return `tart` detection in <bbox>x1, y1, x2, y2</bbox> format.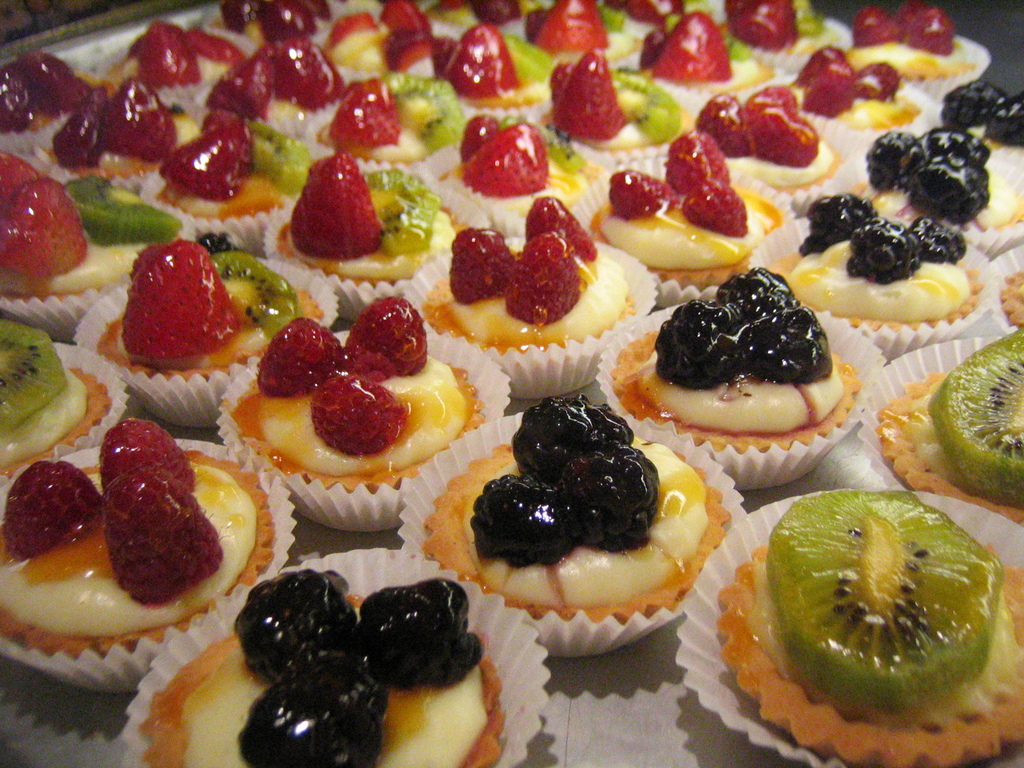
<bbox>433, 0, 557, 32</bbox>.
